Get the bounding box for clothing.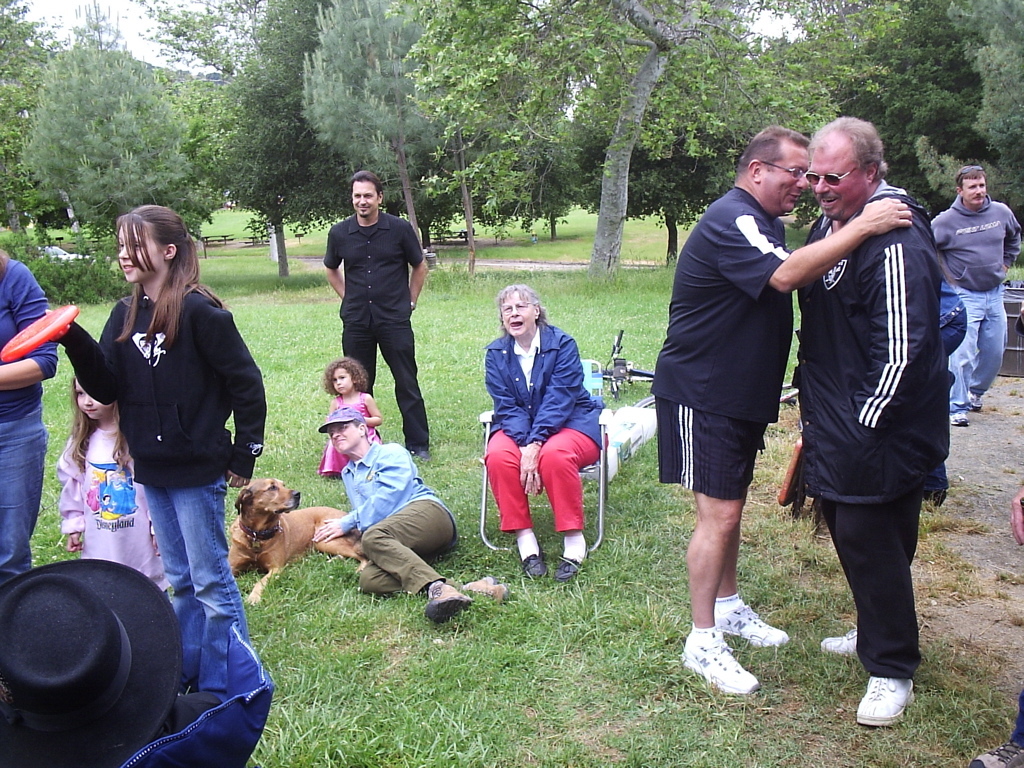
<bbox>929, 195, 1023, 290</bbox>.
